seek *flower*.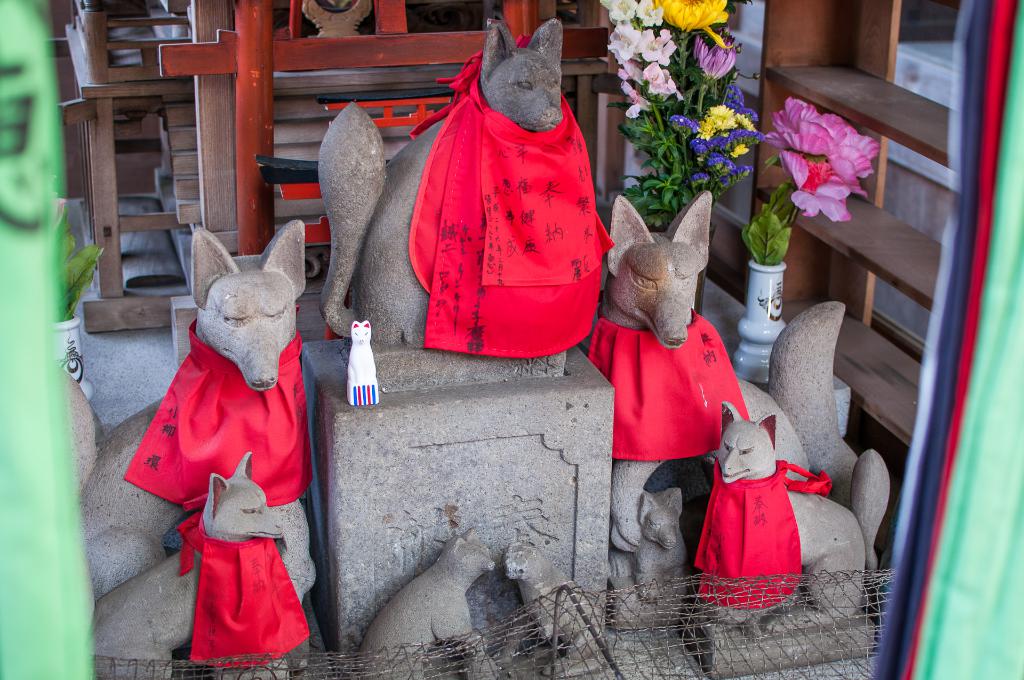
[605,0,642,26].
